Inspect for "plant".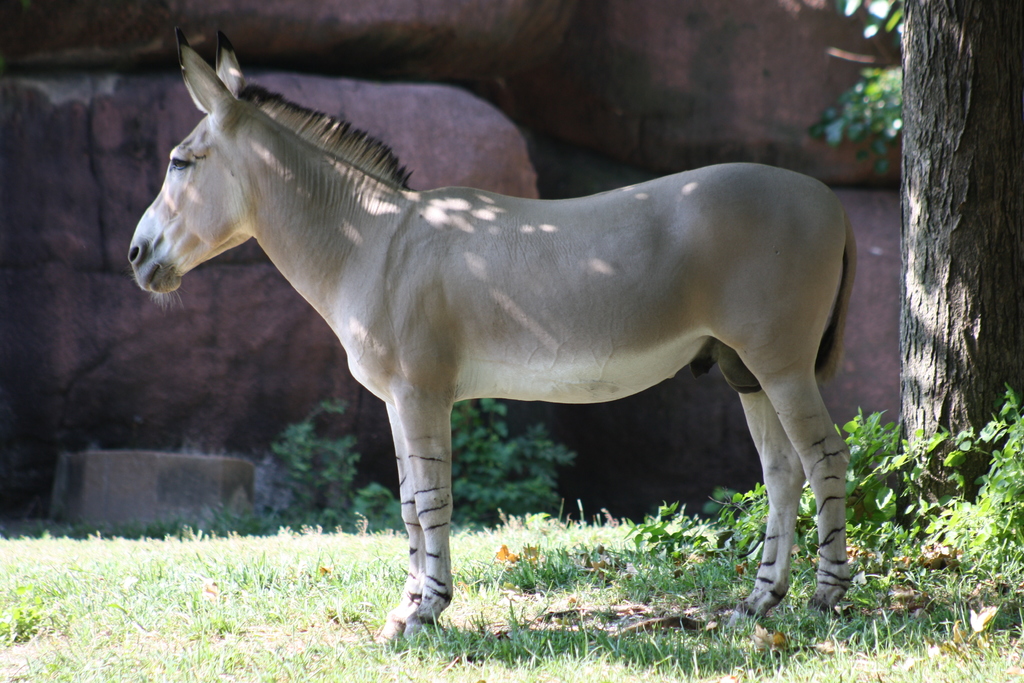
Inspection: 808, 57, 899, 178.
